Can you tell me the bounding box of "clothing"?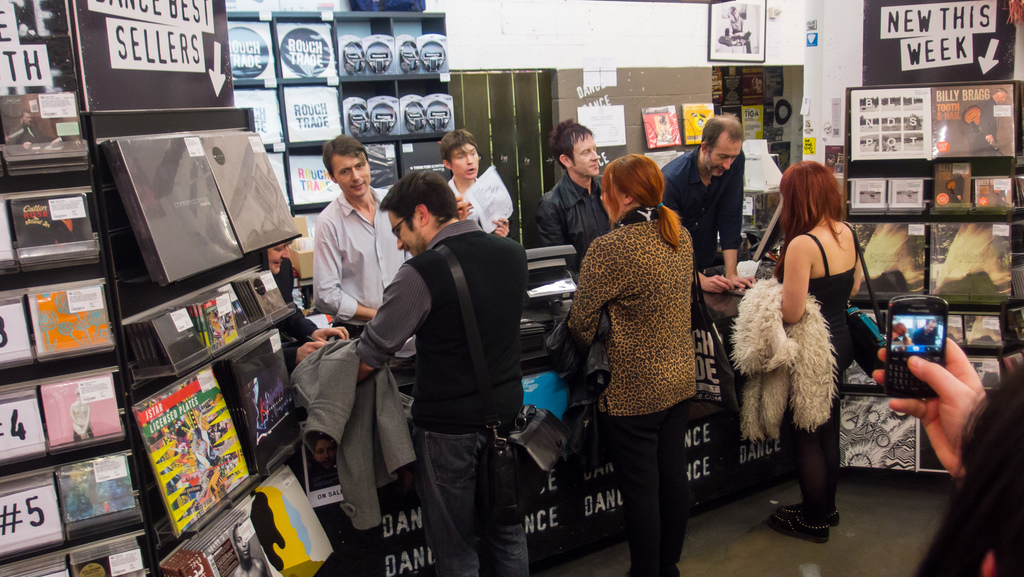
bbox(660, 144, 762, 277).
